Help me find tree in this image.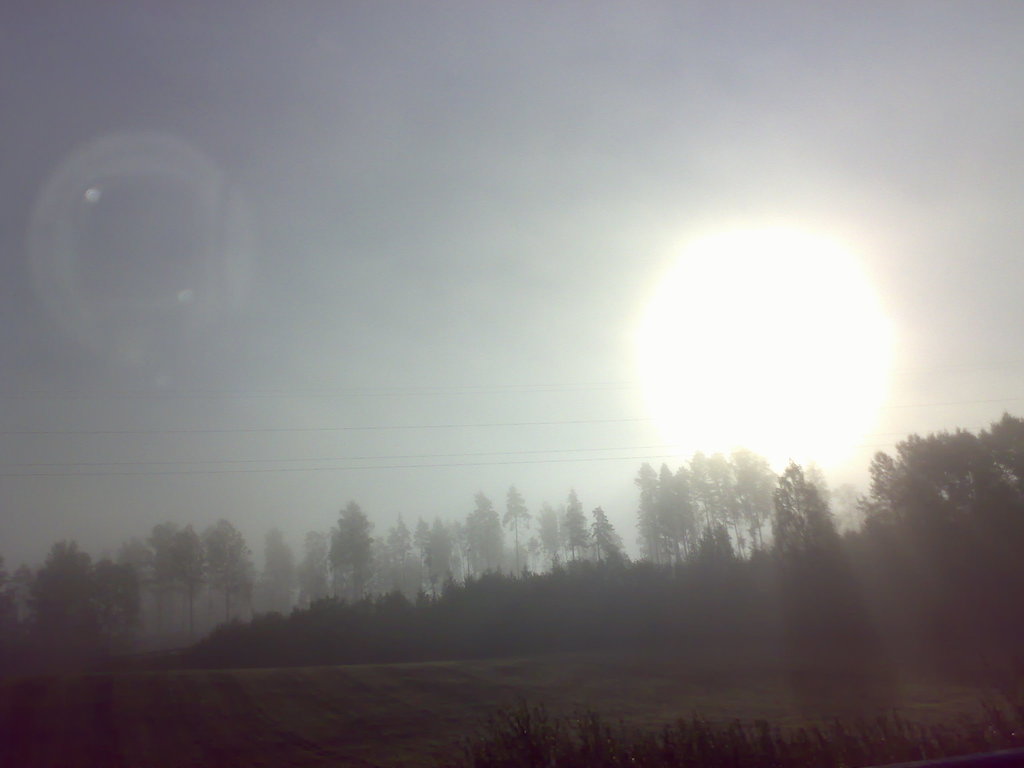
Found it: [left=177, top=522, right=212, bottom=626].
